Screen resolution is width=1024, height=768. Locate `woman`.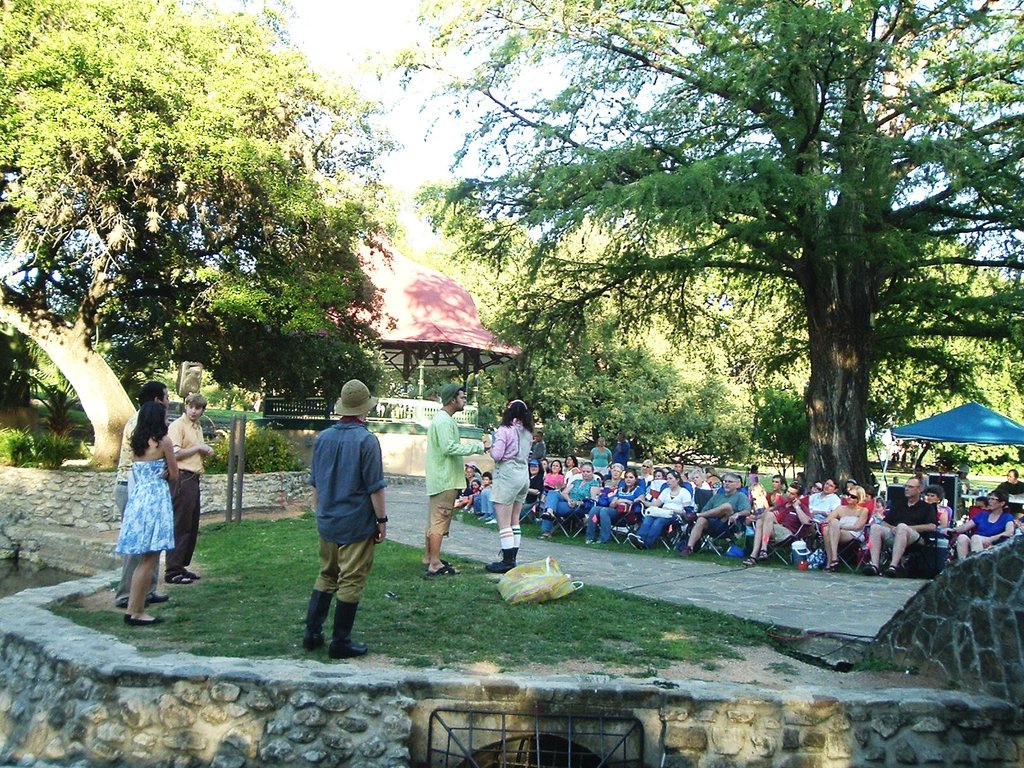
<bbox>538, 458, 566, 491</bbox>.
